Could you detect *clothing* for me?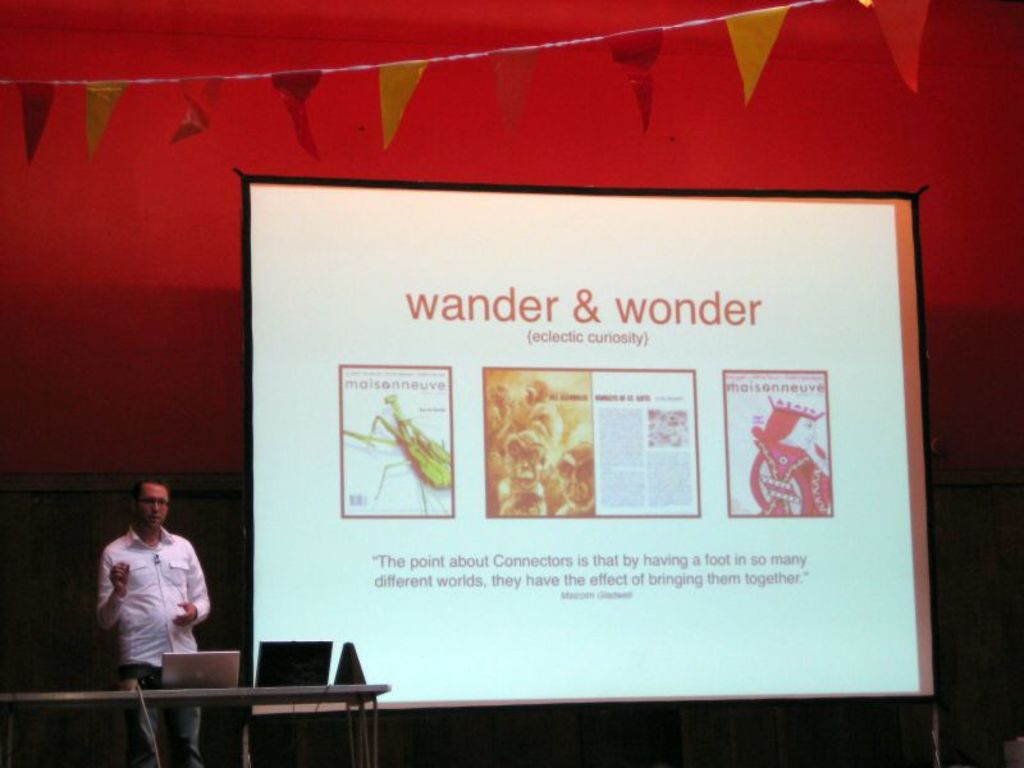
Detection result: bbox(86, 520, 200, 687).
